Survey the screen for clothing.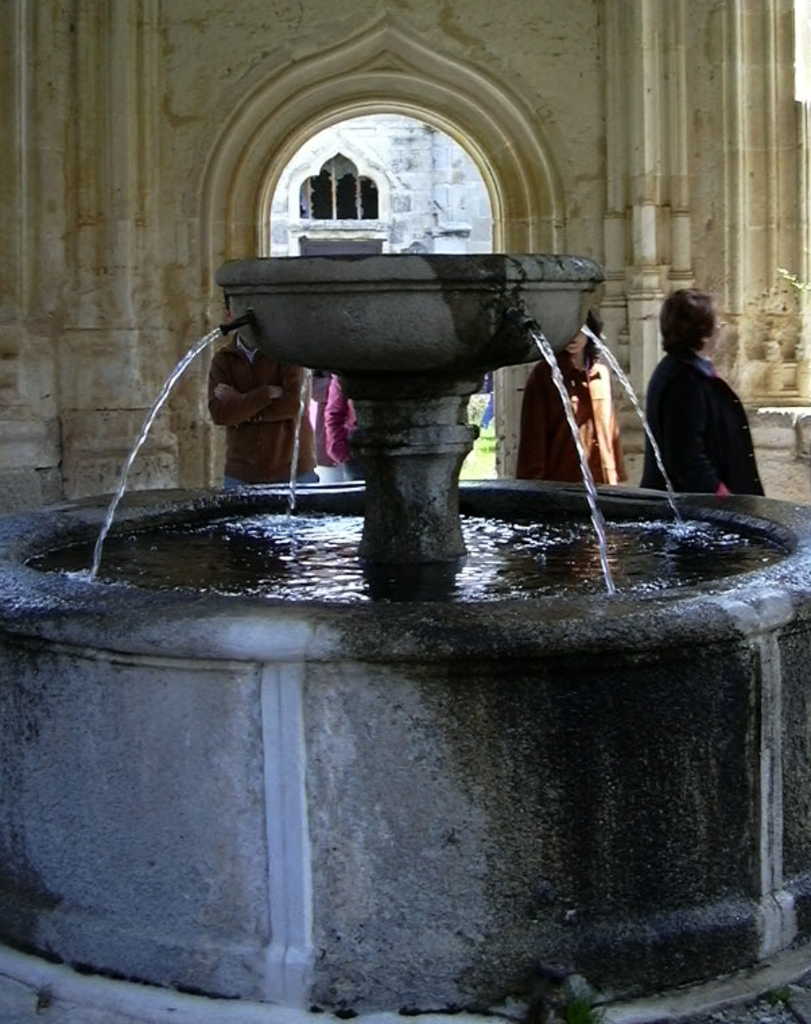
Survey found: <box>207,291,302,485</box>.
